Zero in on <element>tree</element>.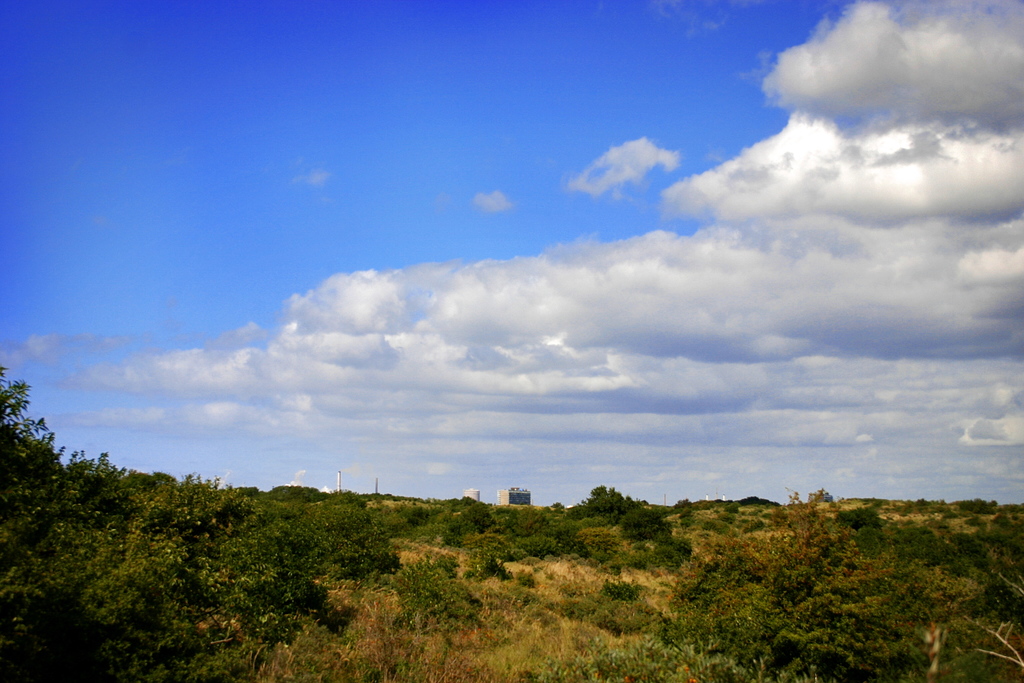
Zeroed in: bbox(856, 529, 893, 557).
